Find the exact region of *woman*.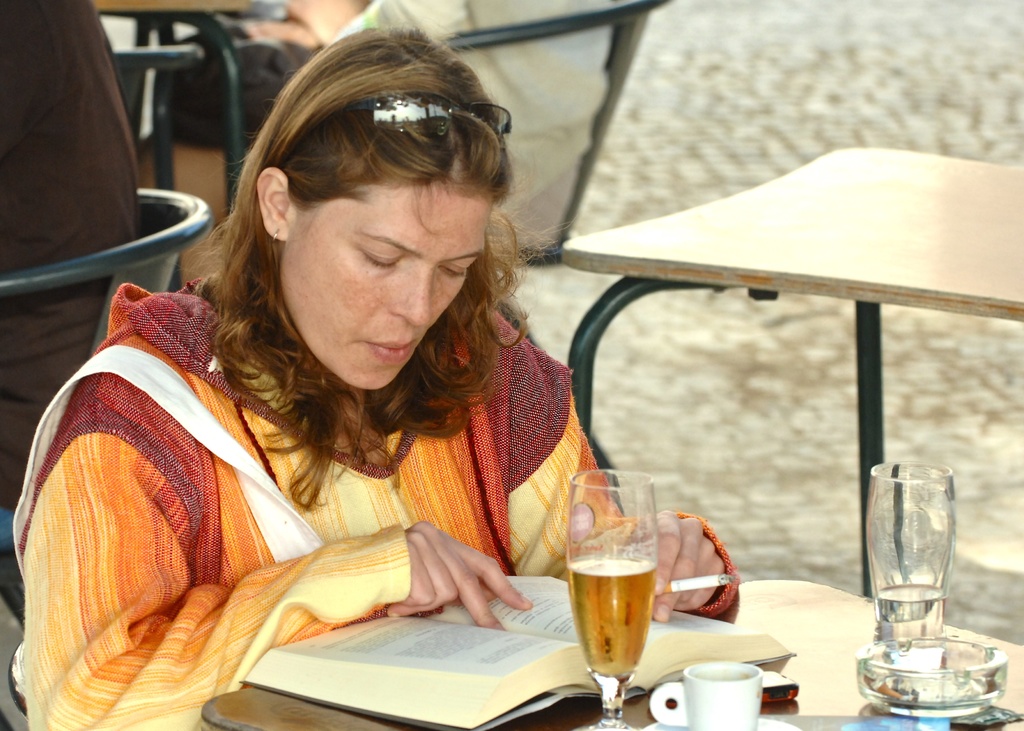
Exact region: x1=9 y1=20 x2=749 y2=730.
